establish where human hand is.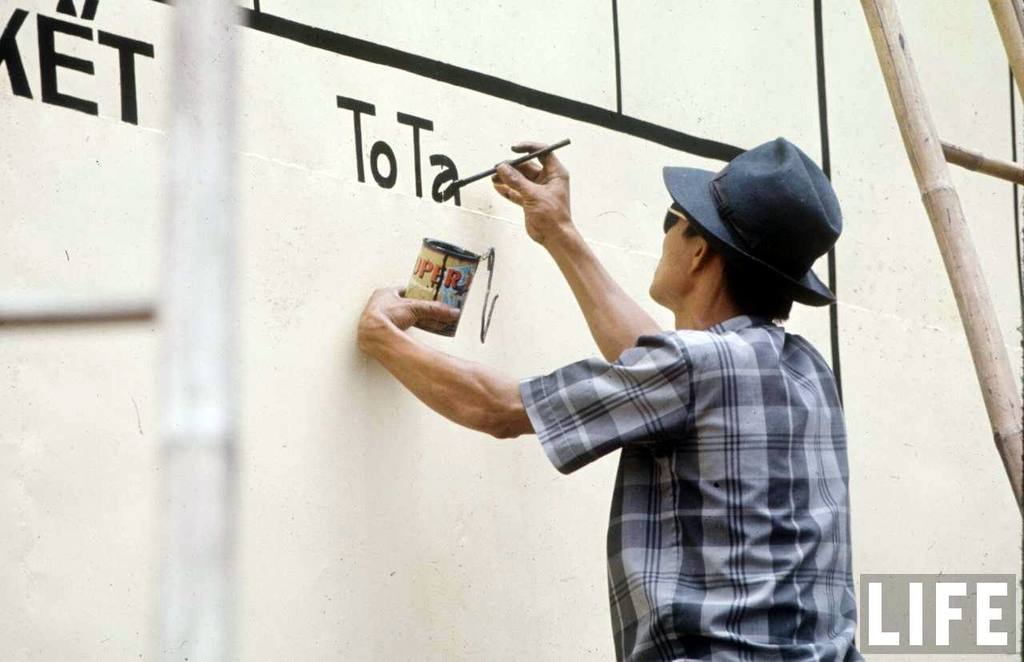
Established at {"x1": 365, "y1": 268, "x2": 535, "y2": 444}.
